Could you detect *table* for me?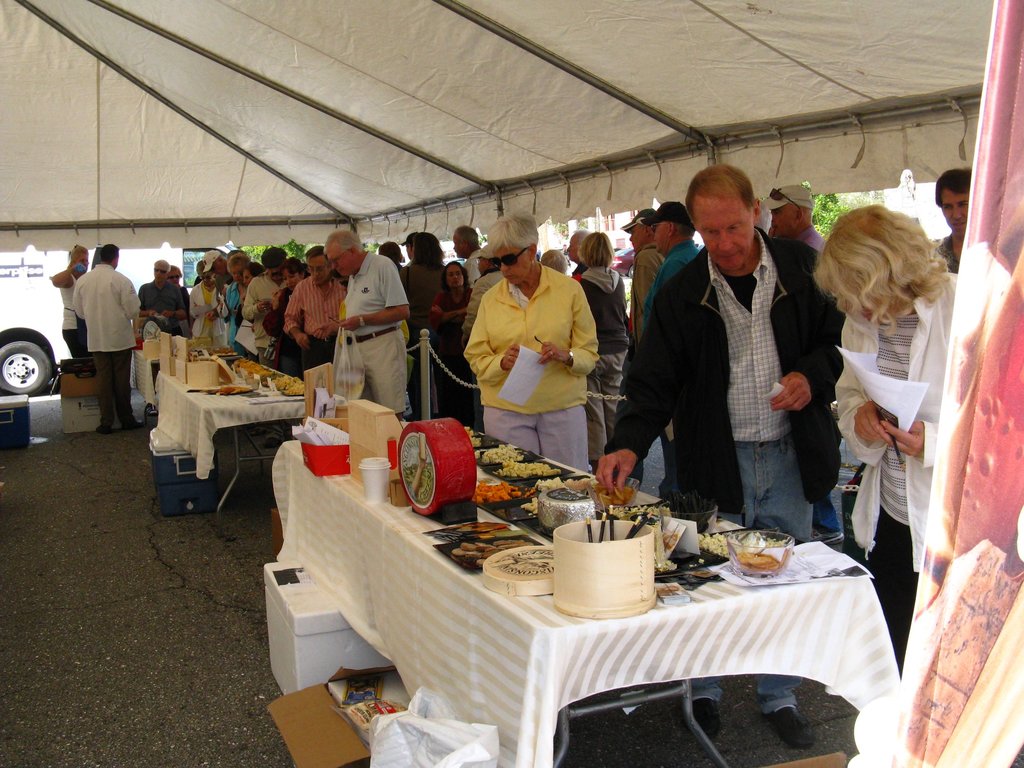
Detection result: BBox(129, 353, 309, 499).
